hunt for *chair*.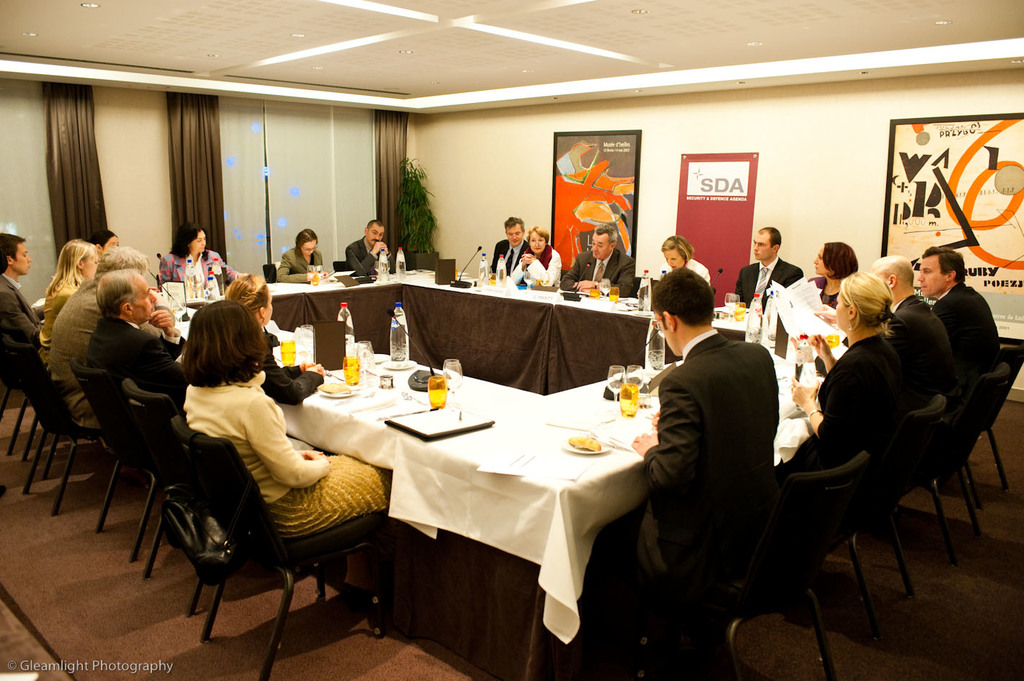
Hunted down at bbox(0, 340, 44, 461).
